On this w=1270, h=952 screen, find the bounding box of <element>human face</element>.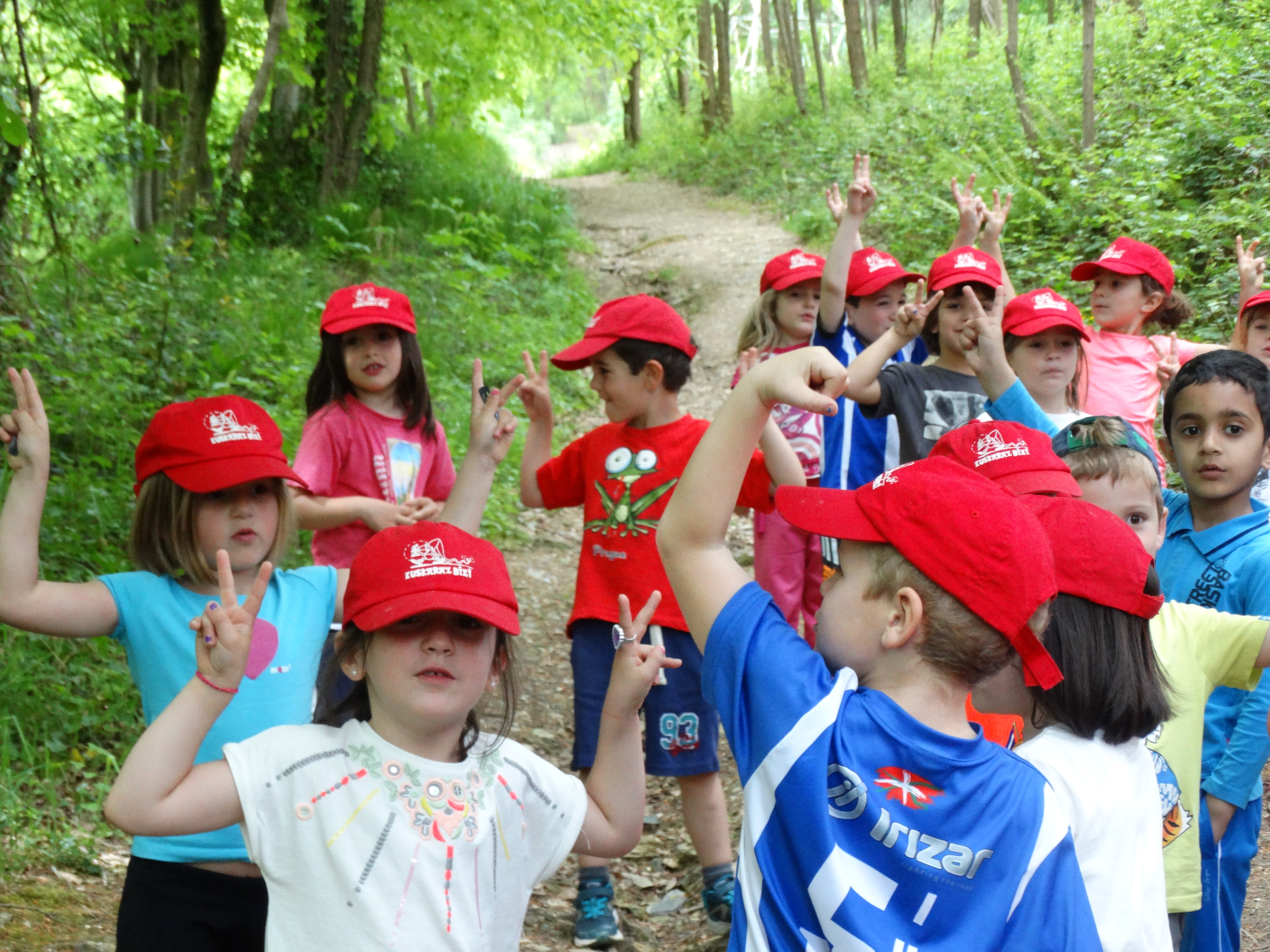
Bounding box: [229,72,240,85].
